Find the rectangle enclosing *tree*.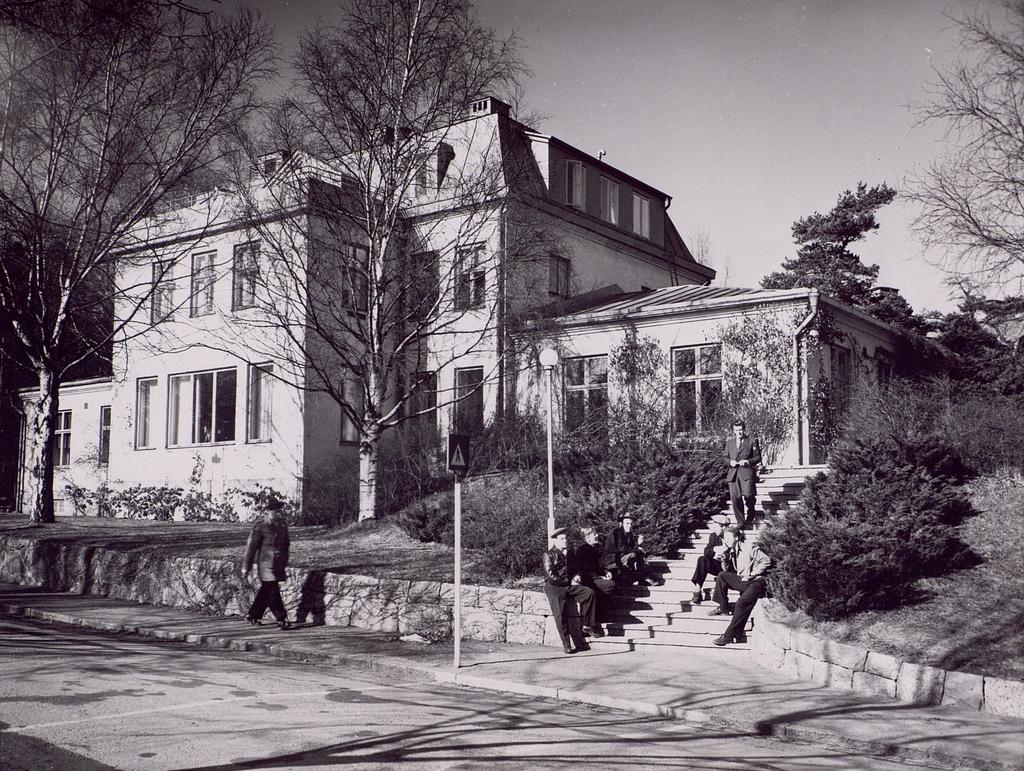
BBox(557, 305, 814, 524).
